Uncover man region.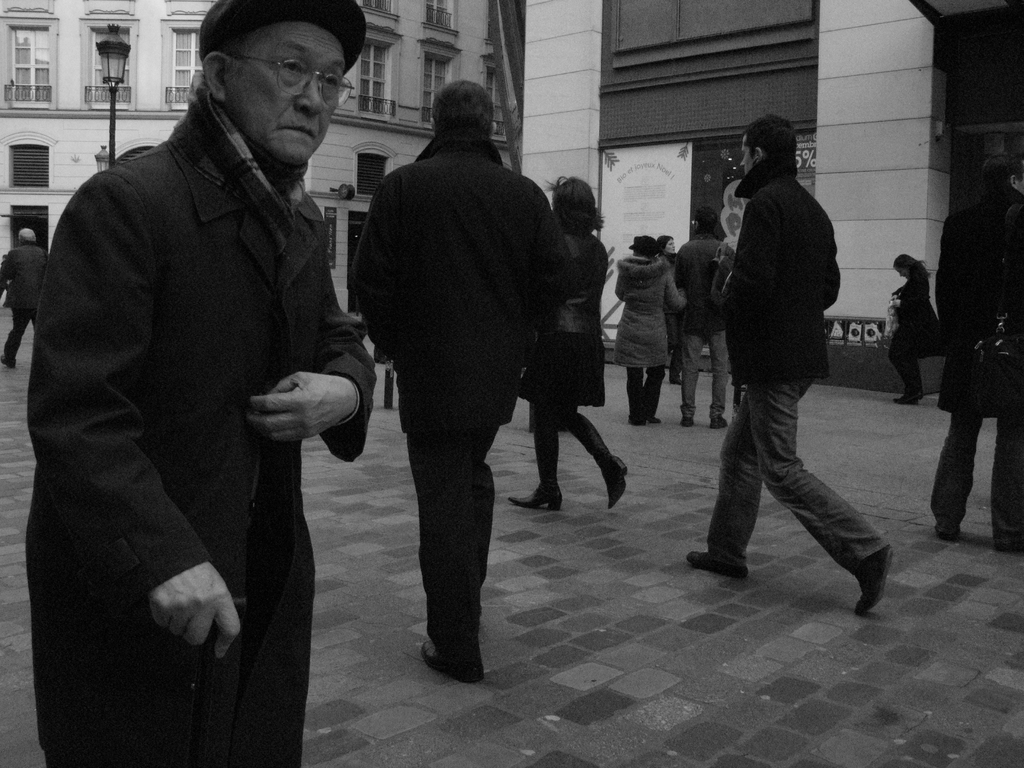
Uncovered: pyautogui.locateOnScreen(1, 226, 49, 367).
